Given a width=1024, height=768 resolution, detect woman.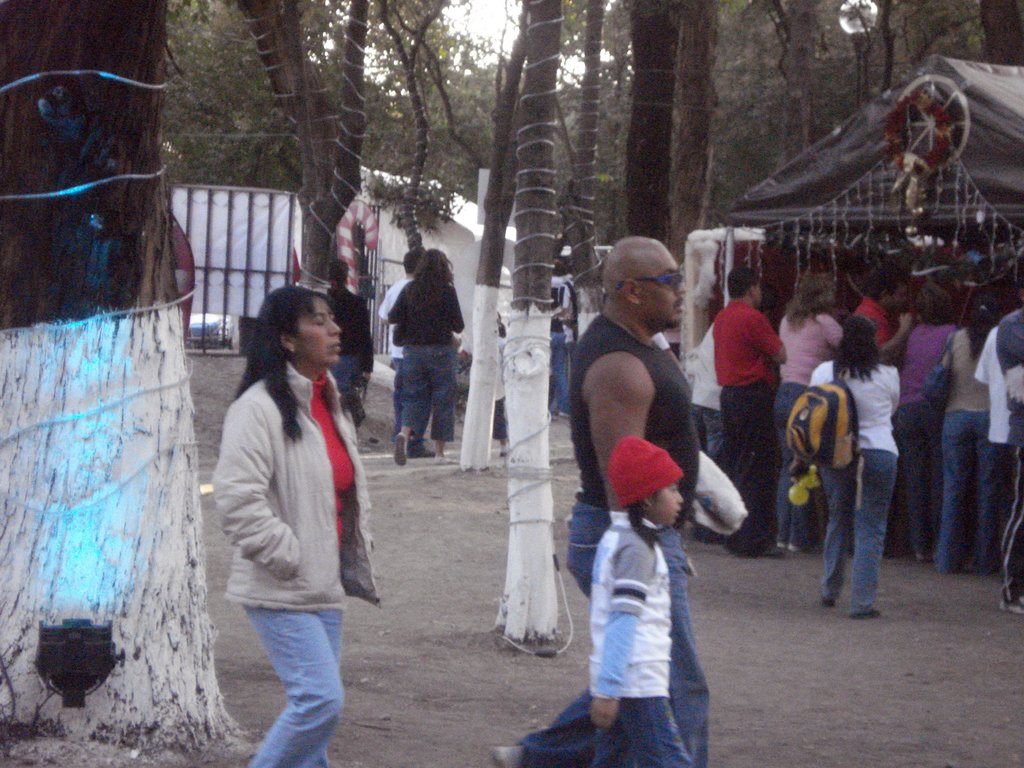
left=772, top=280, right=911, bottom=547.
